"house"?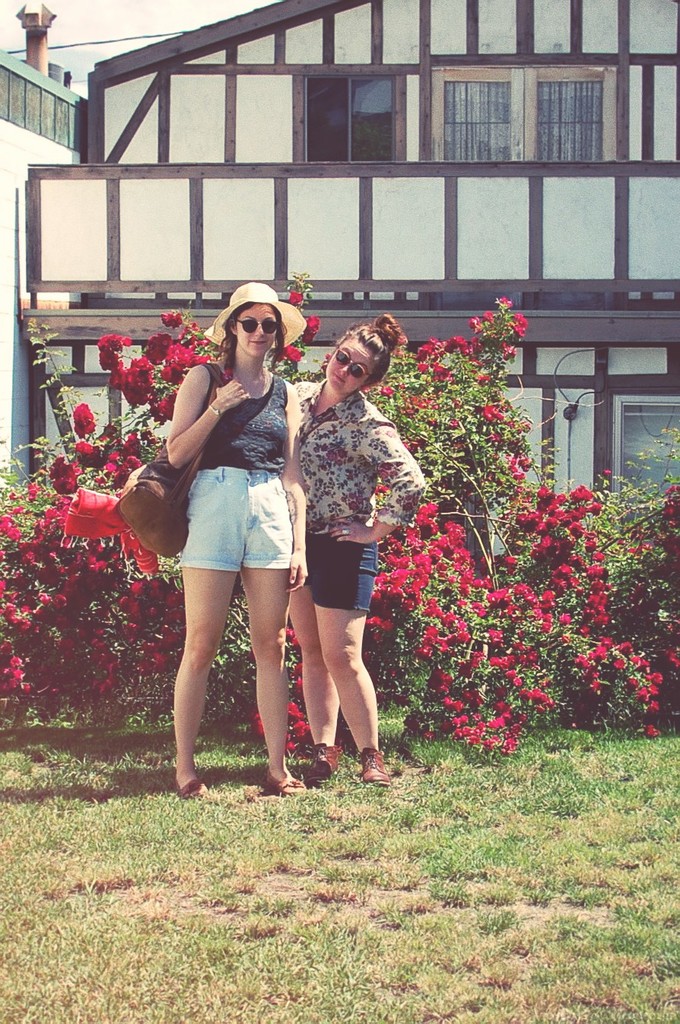
BBox(28, 20, 679, 574)
